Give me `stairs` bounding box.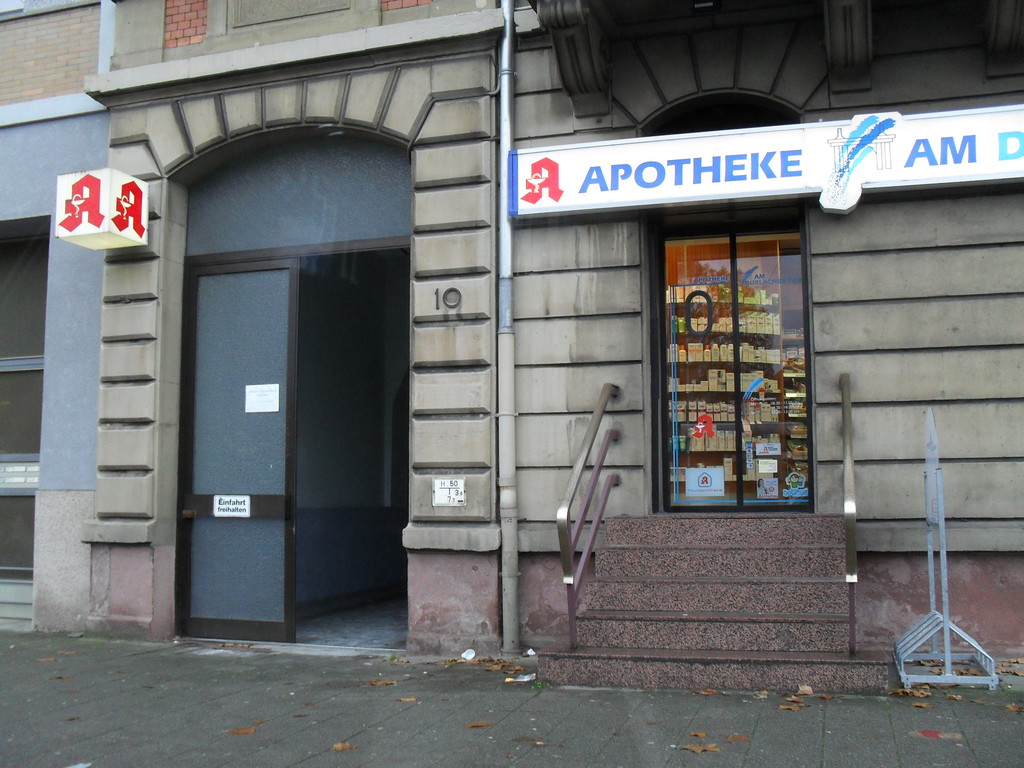
<bbox>538, 516, 888, 692</bbox>.
